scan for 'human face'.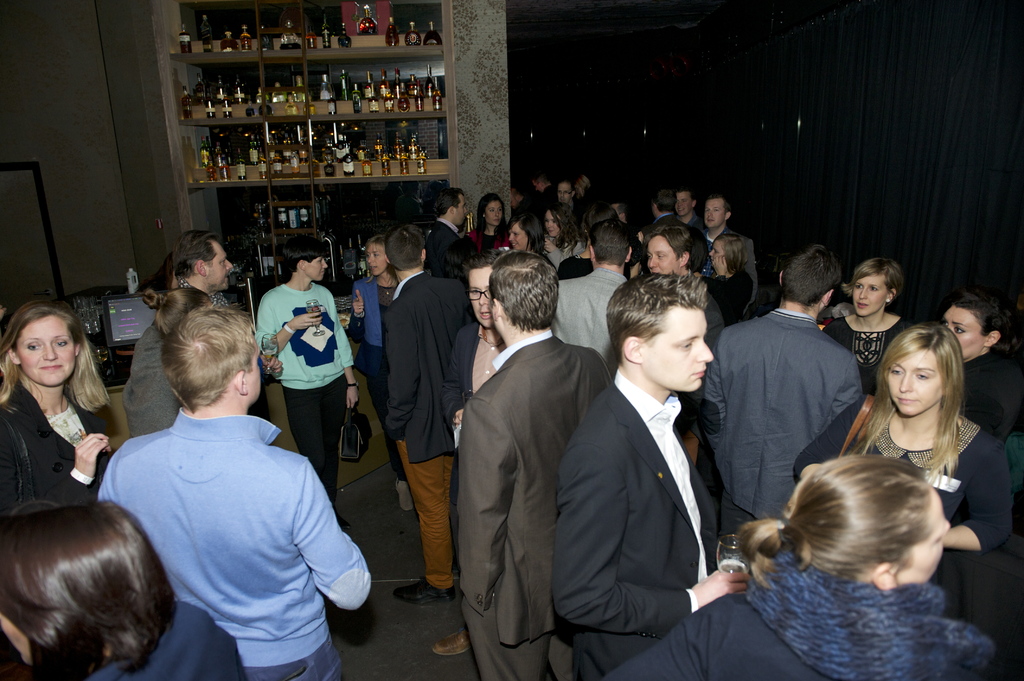
Scan result: 365,241,388,277.
